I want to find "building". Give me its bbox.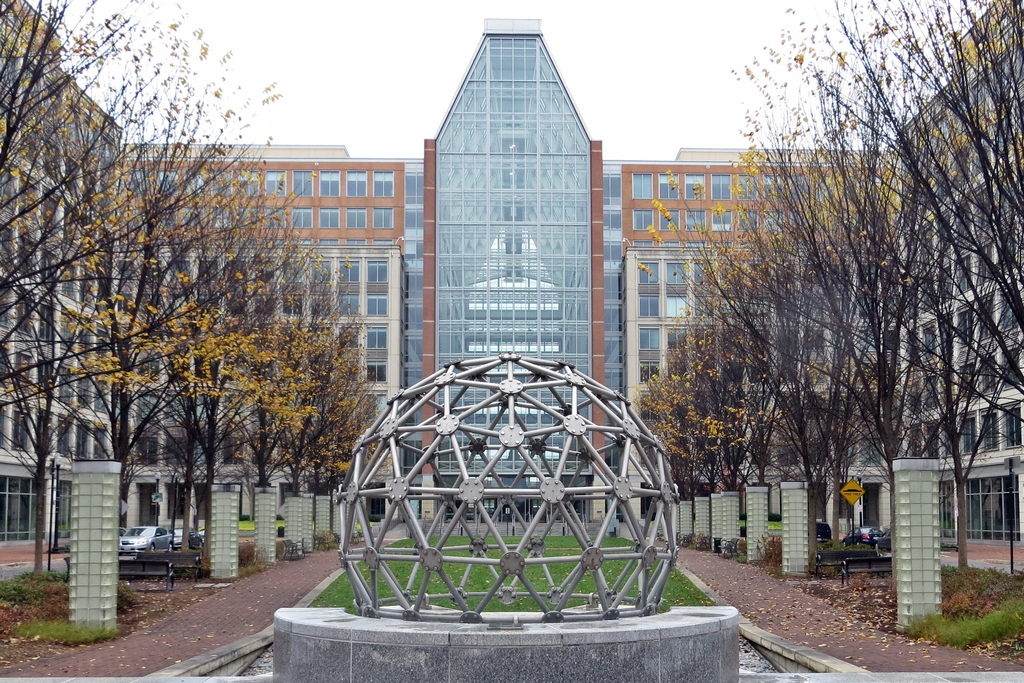
bbox=(113, 15, 899, 541).
